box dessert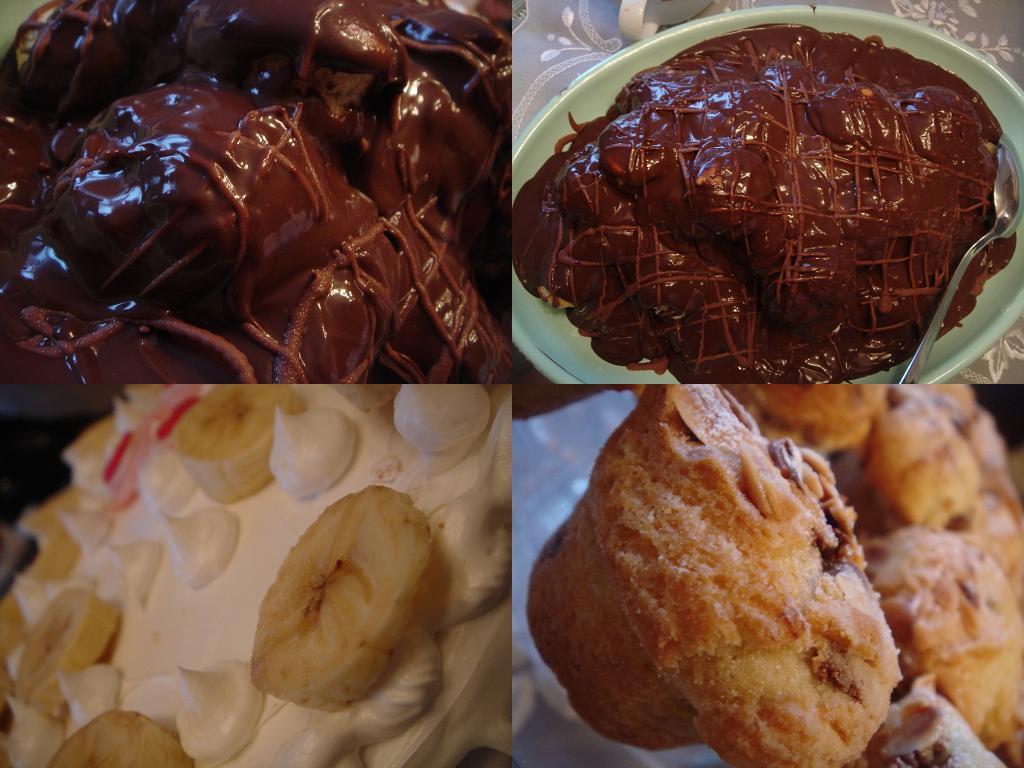
[x1=81, y1=426, x2=151, y2=520]
